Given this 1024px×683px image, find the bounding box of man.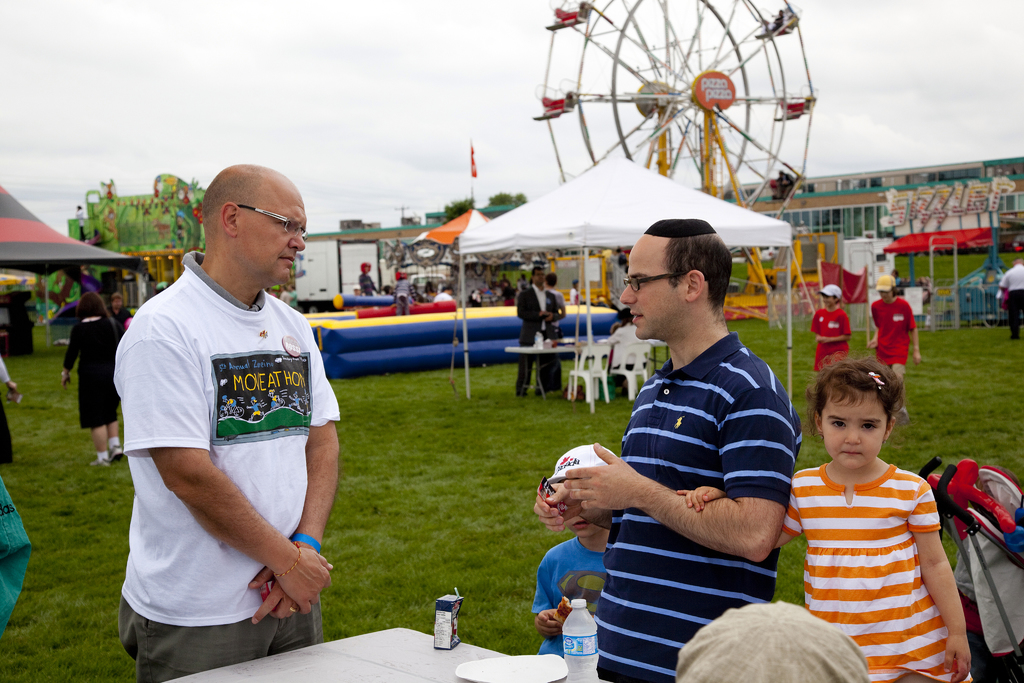
left=502, top=273, right=513, bottom=293.
